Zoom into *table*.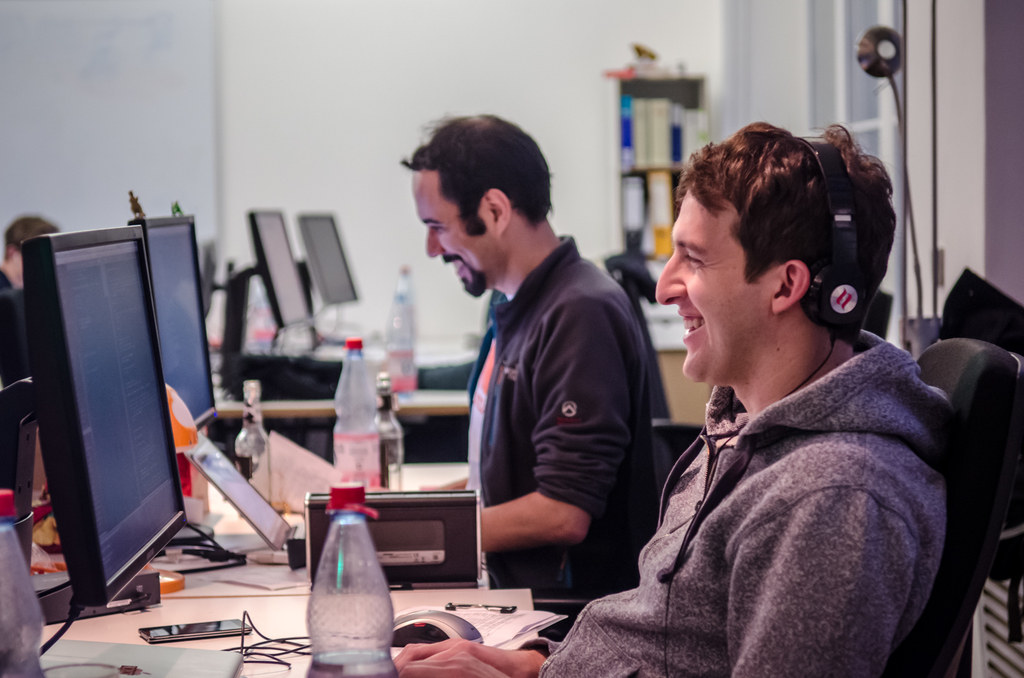
Zoom target: <region>250, 322, 477, 358</region>.
